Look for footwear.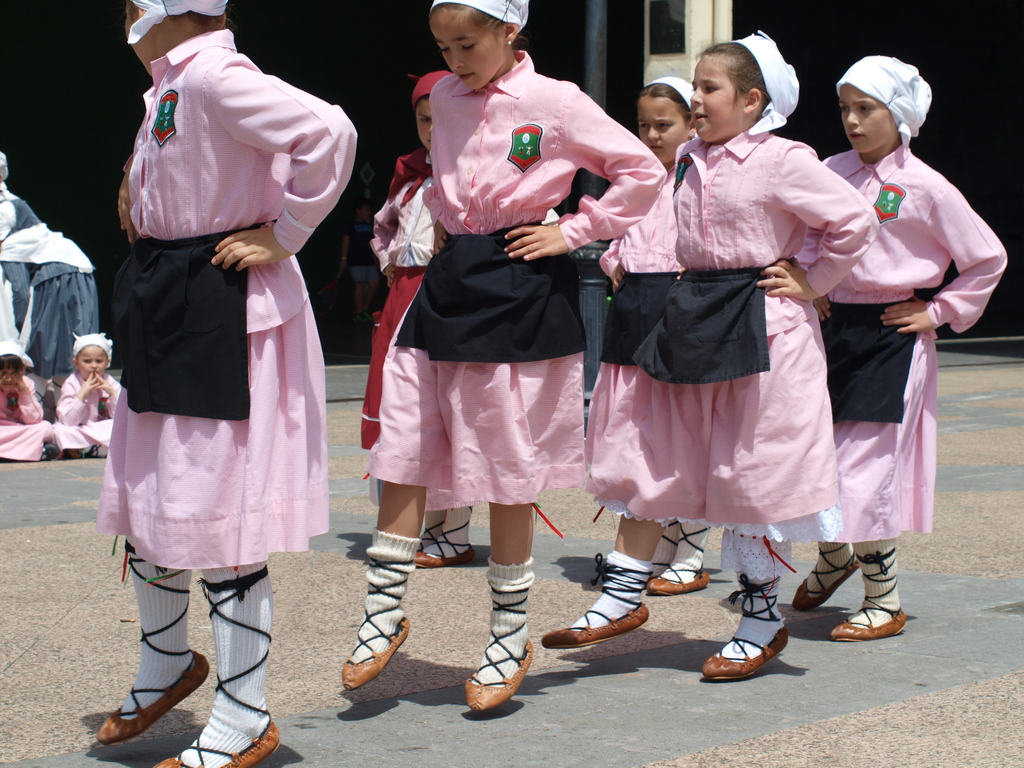
Found: detection(99, 544, 210, 740).
